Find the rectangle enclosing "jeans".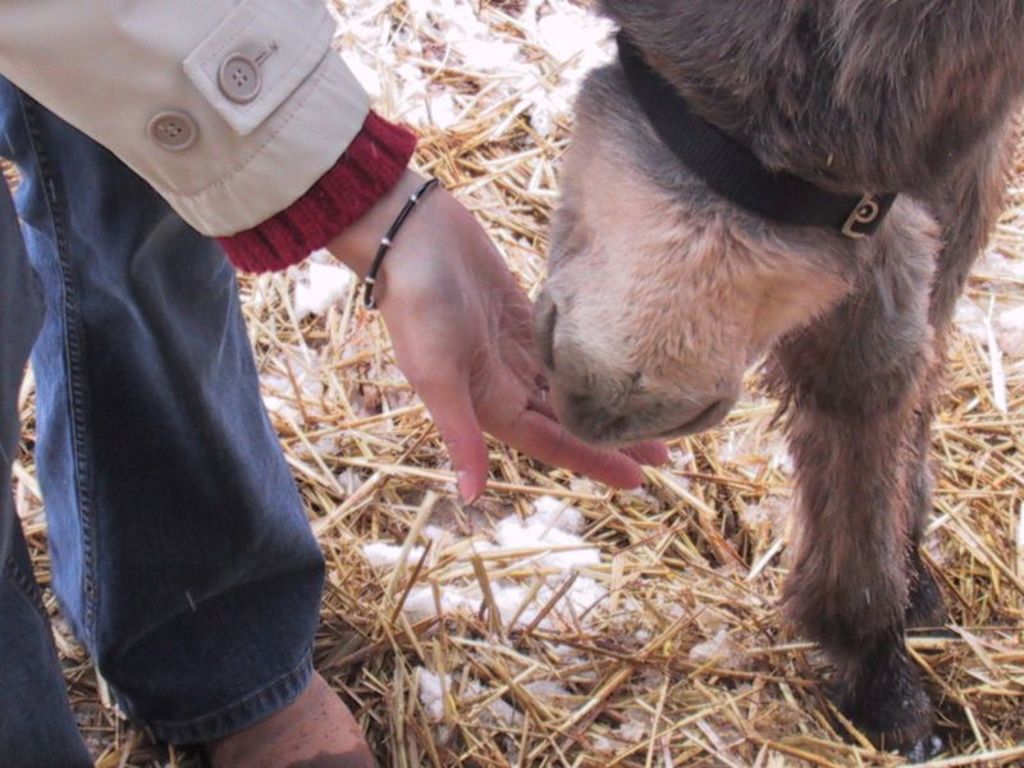
0/70/326/764.
